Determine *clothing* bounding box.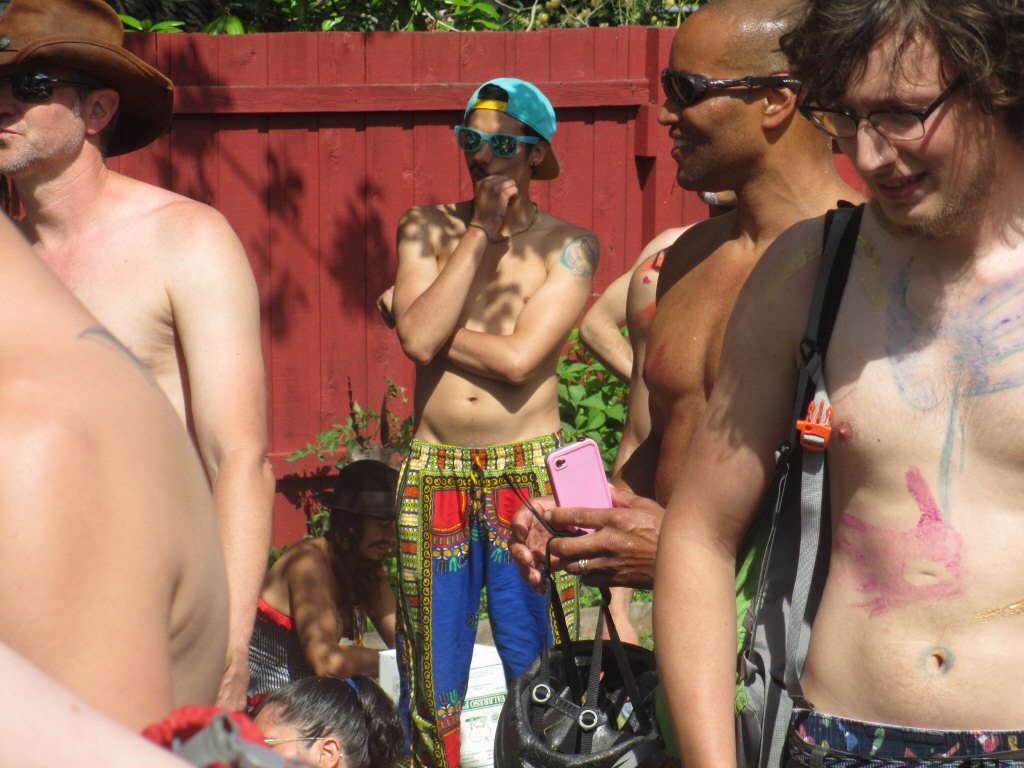
Determined: Rect(397, 426, 569, 767).
